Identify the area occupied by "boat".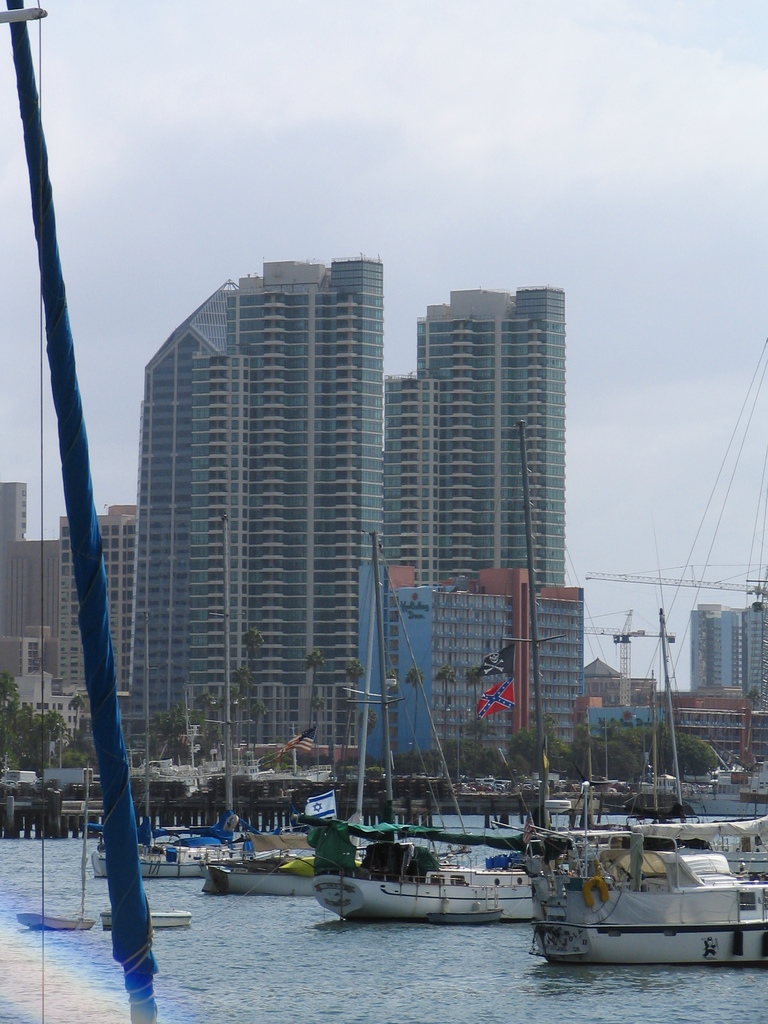
Area: pyautogui.locateOnScreen(93, 834, 231, 877).
